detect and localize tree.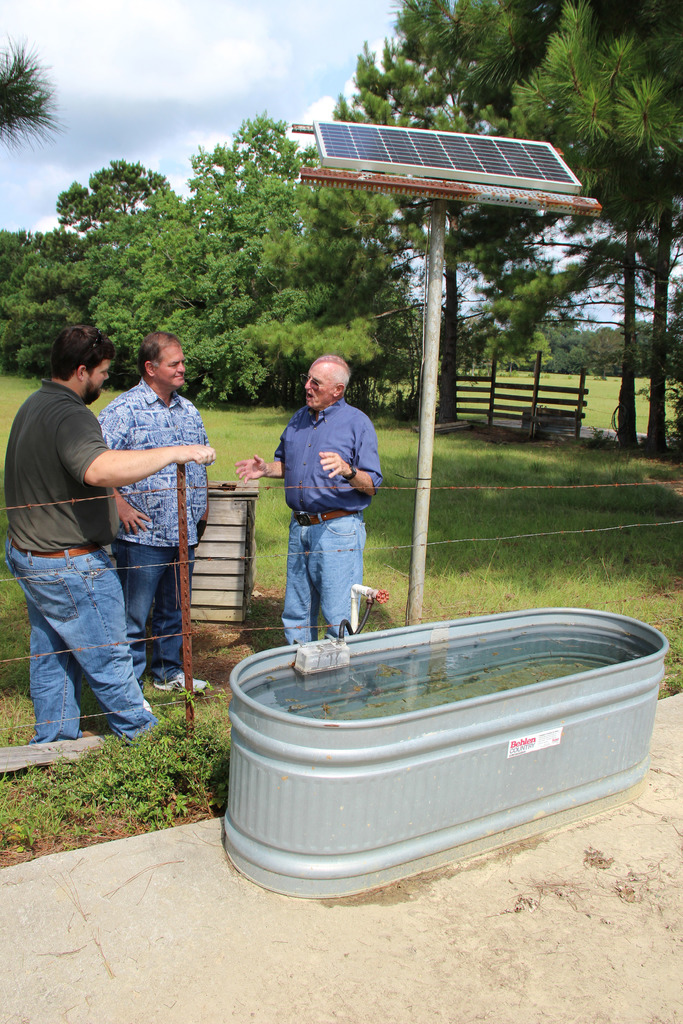
Localized at region(0, 234, 92, 379).
